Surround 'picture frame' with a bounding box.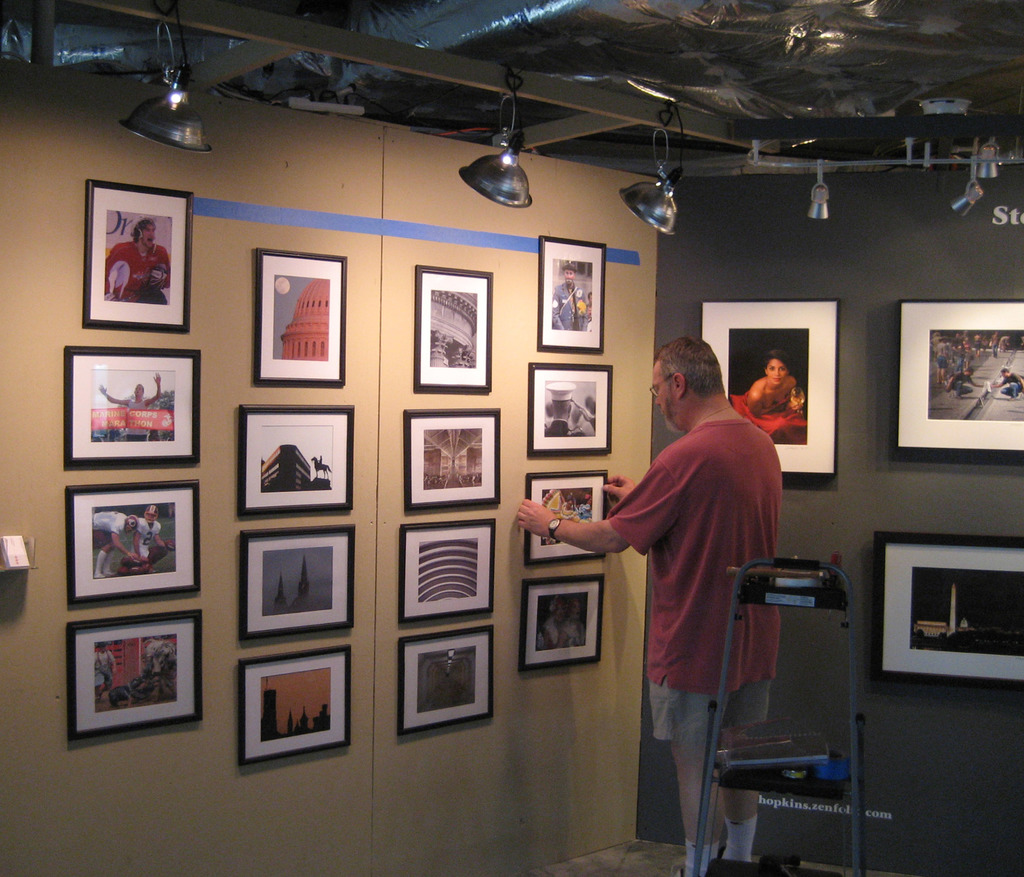
left=528, top=360, right=614, bottom=456.
